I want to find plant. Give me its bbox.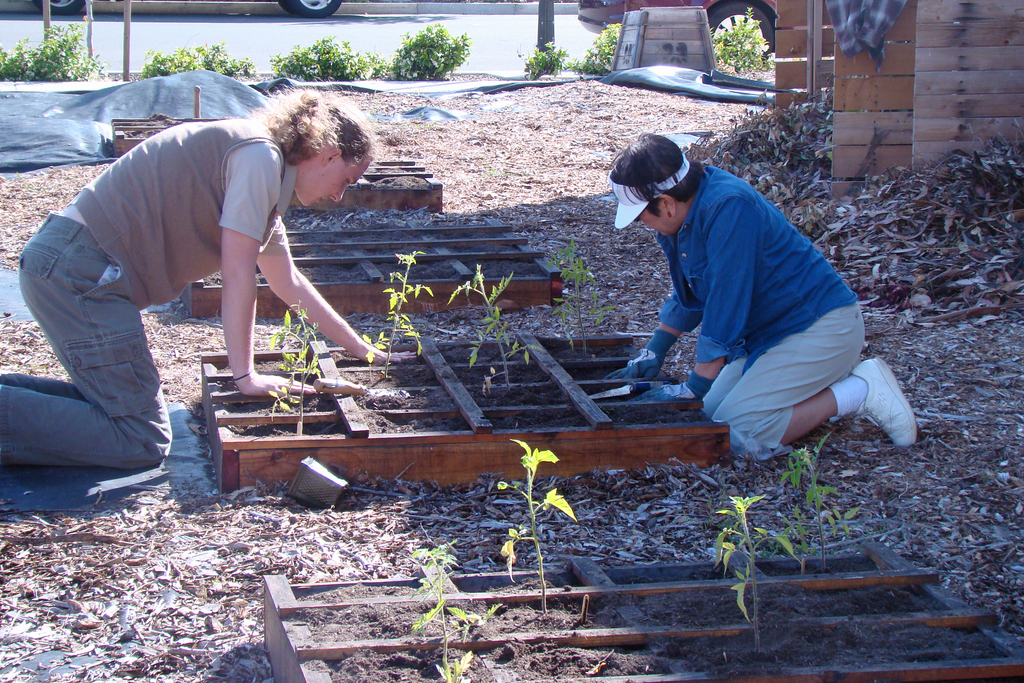
{"left": 359, "top": 247, "right": 440, "bottom": 387}.
